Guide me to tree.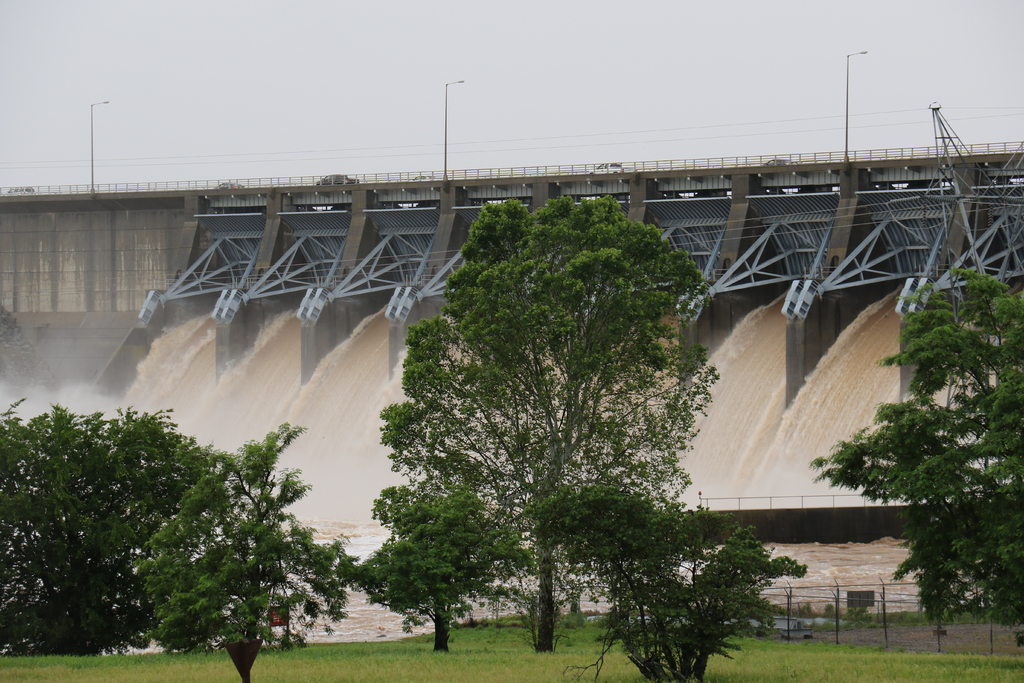
Guidance: crop(538, 473, 796, 682).
